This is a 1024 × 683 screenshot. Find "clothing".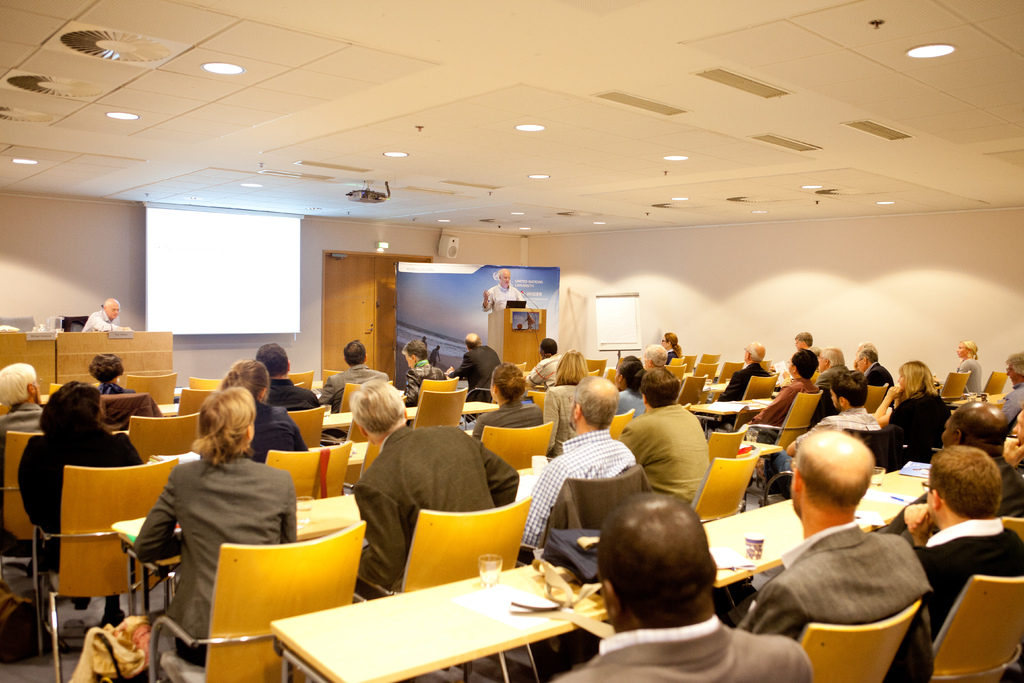
Bounding box: [left=358, top=416, right=520, bottom=604].
